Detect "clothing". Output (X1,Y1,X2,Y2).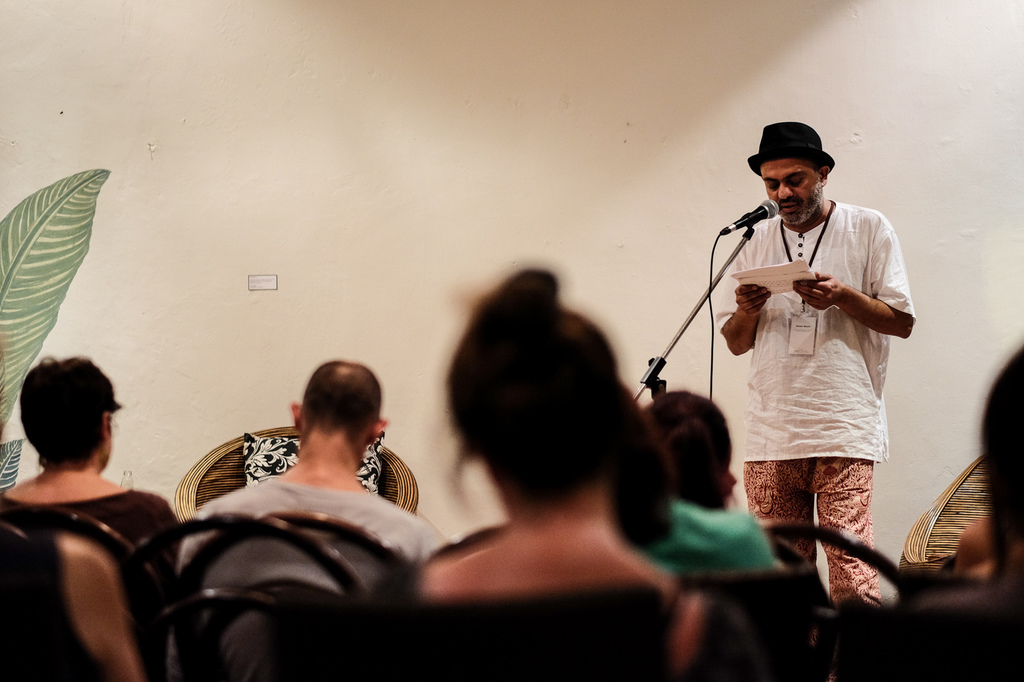
(719,177,914,516).
